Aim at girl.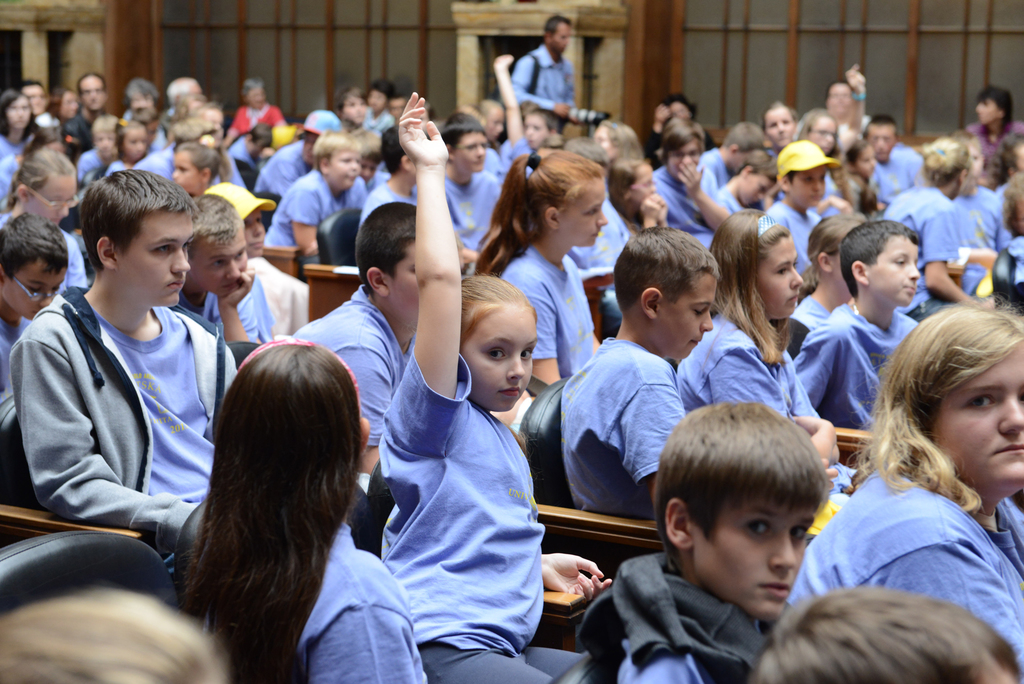
Aimed at 381 91 612 683.
